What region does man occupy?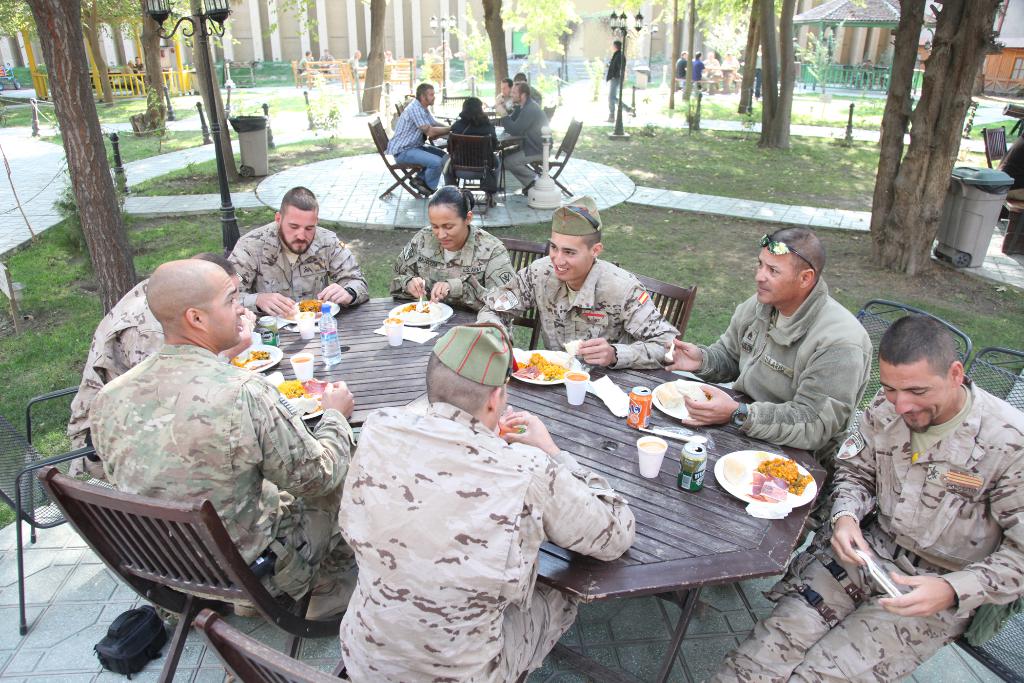
crop(64, 253, 259, 497).
